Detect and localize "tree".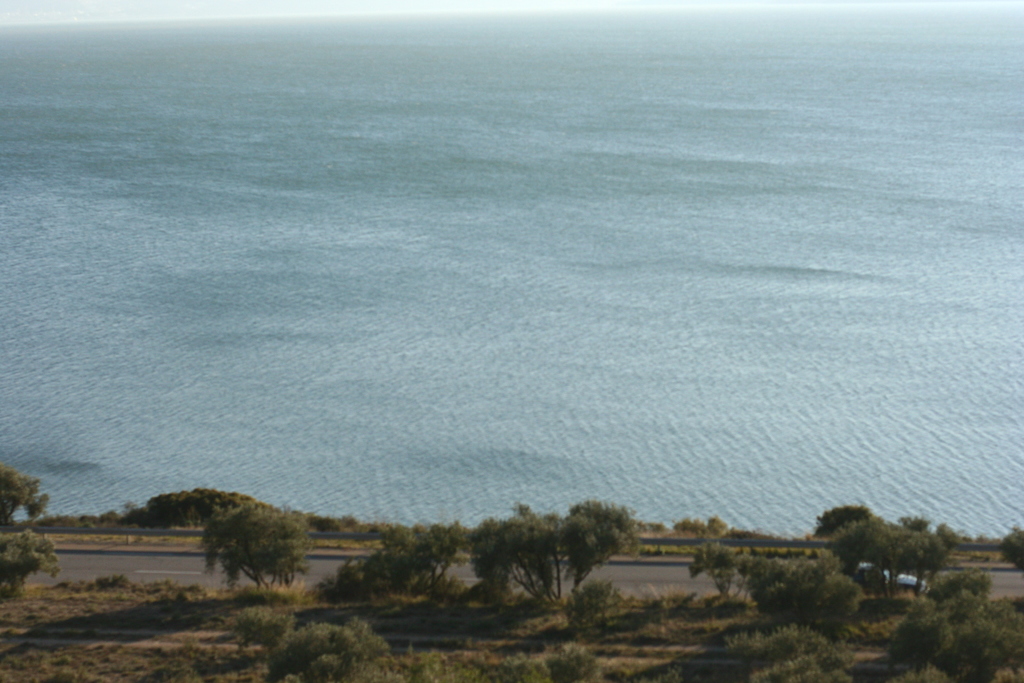
Localized at <box>0,527,59,580</box>.
